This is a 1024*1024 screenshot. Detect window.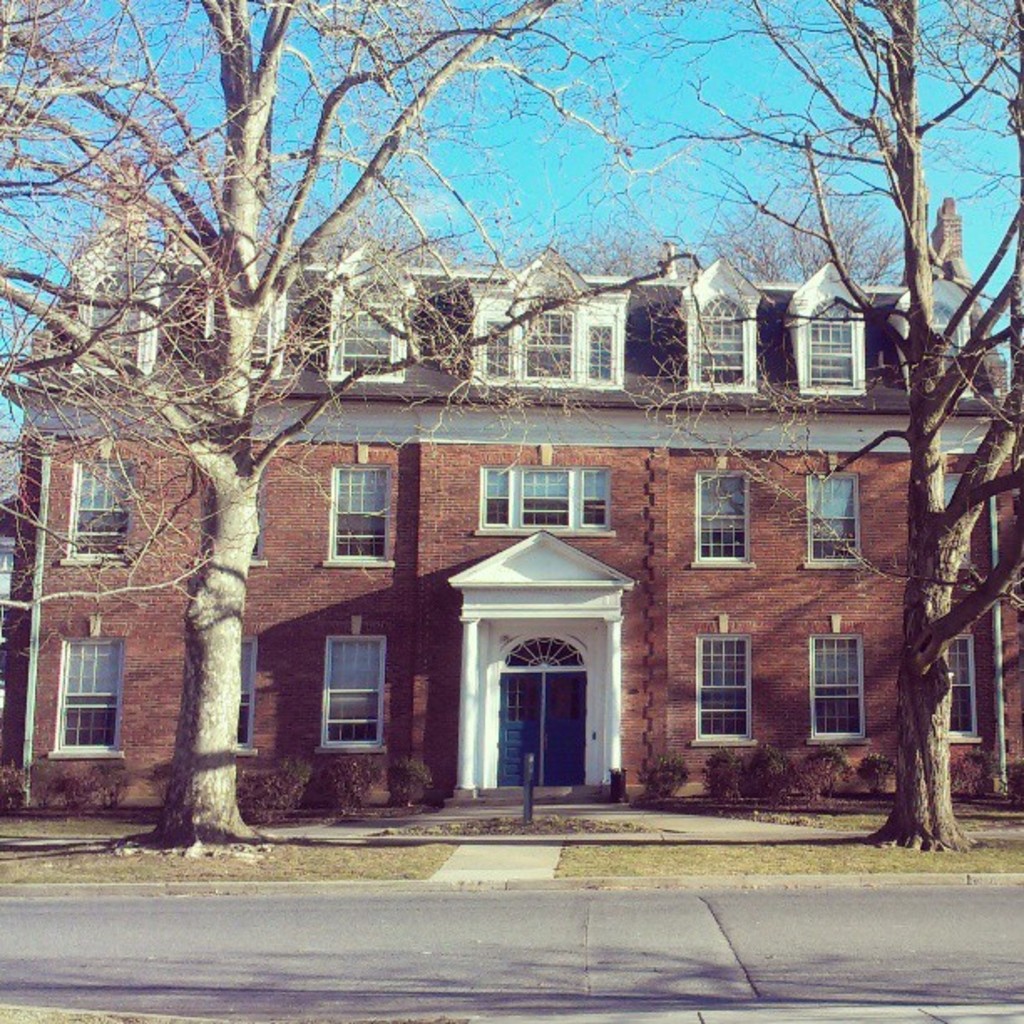
locate(64, 455, 137, 559).
